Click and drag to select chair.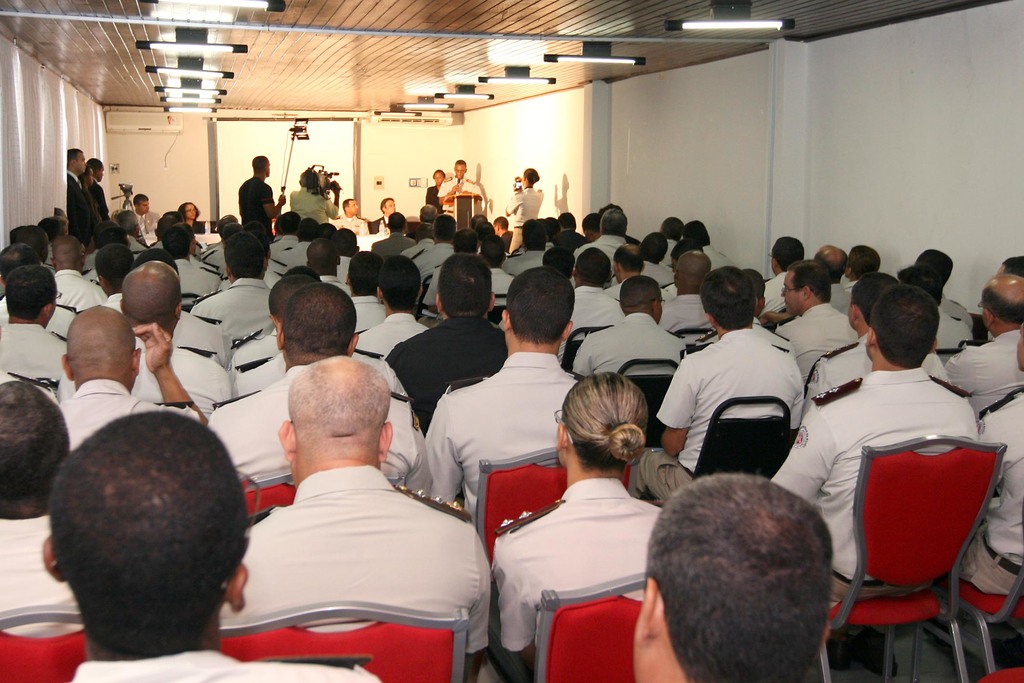
Selection: <region>488, 293, 509, 328</region>.
